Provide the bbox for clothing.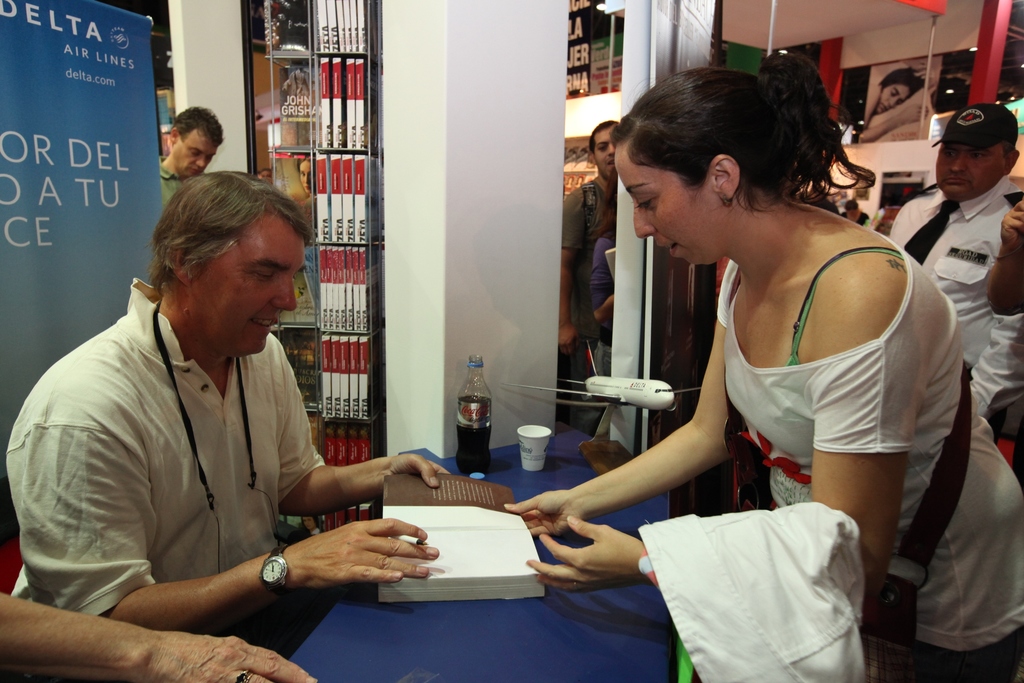
[x1=0, y1=267, x2=324, y2=668].
